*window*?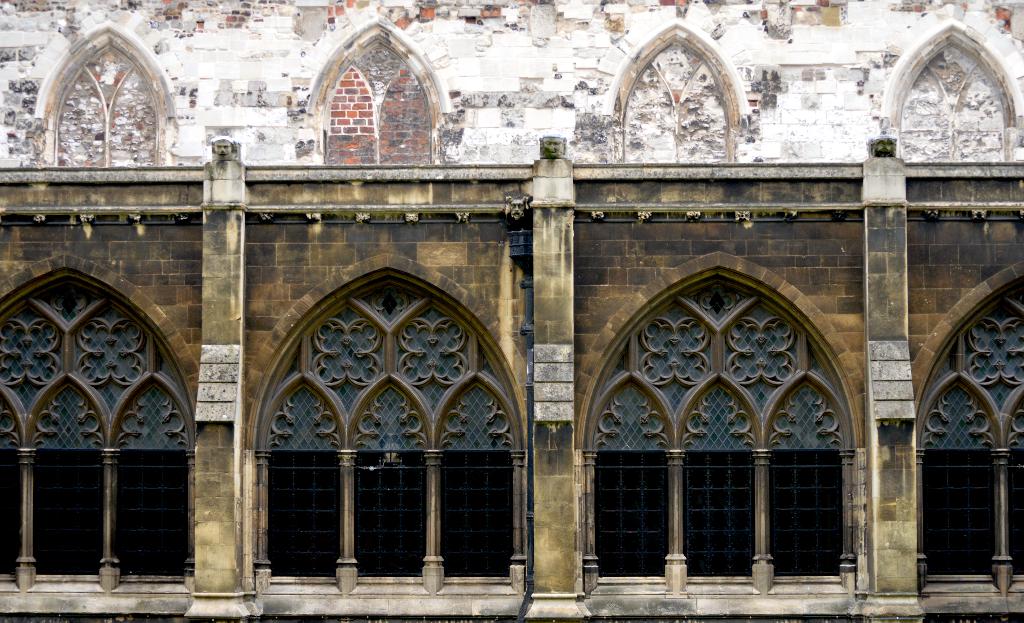
<bbox>911, 264, 1023, 603</bbox>
